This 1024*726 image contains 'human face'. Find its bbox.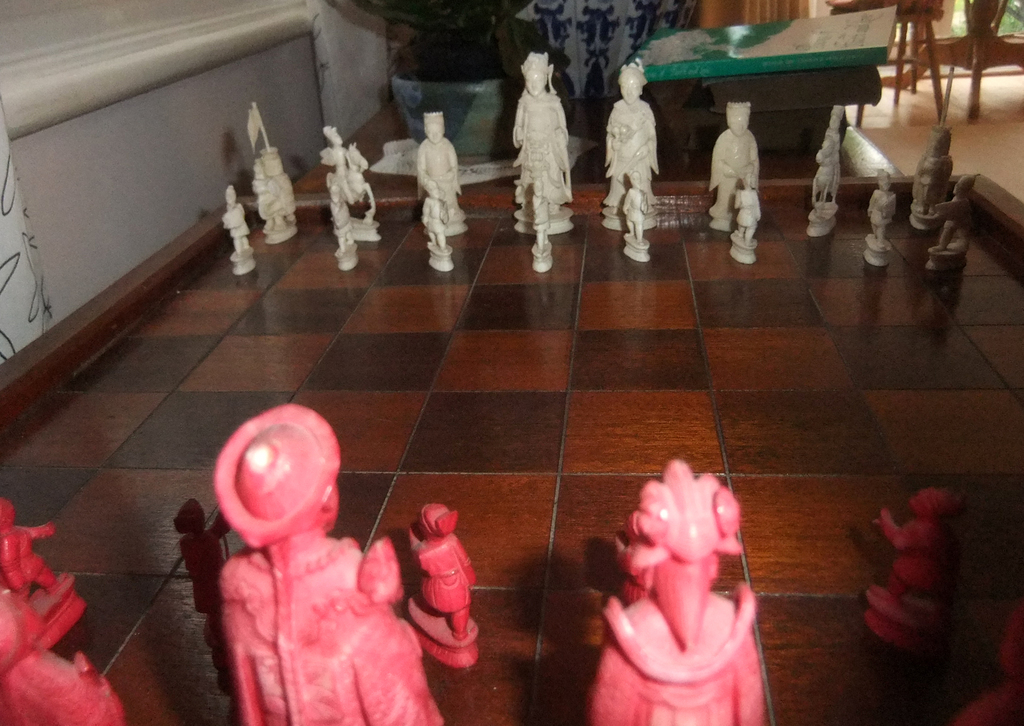
{"left": 526, "top": 66, "right": 545, "bottom": 95}.
